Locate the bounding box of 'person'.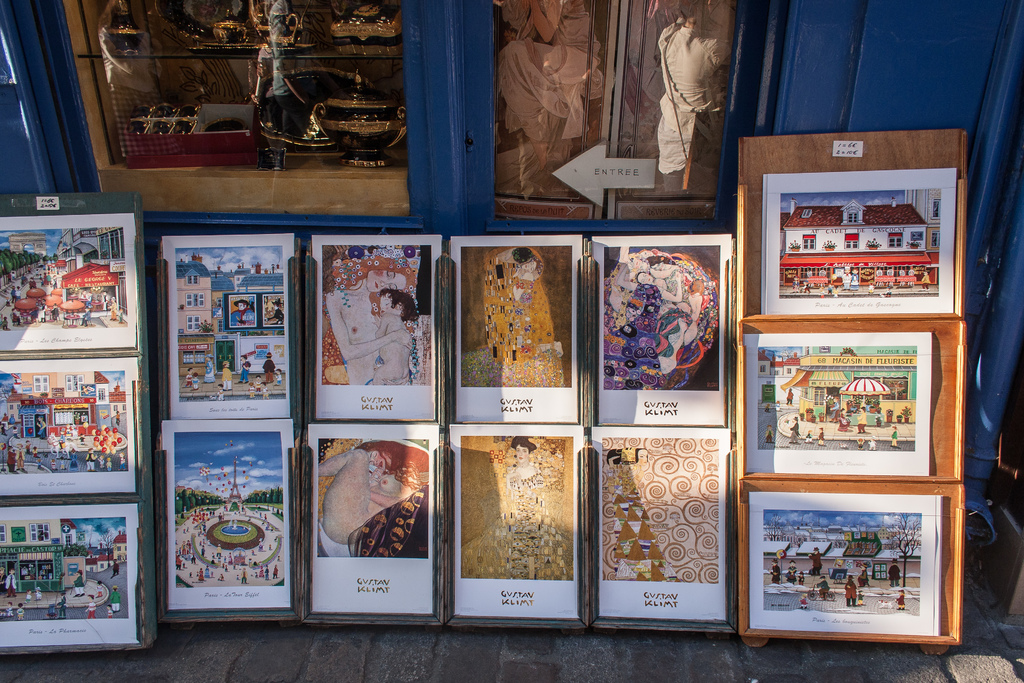
Bounding box: locate(493, 0, 603, 200).
